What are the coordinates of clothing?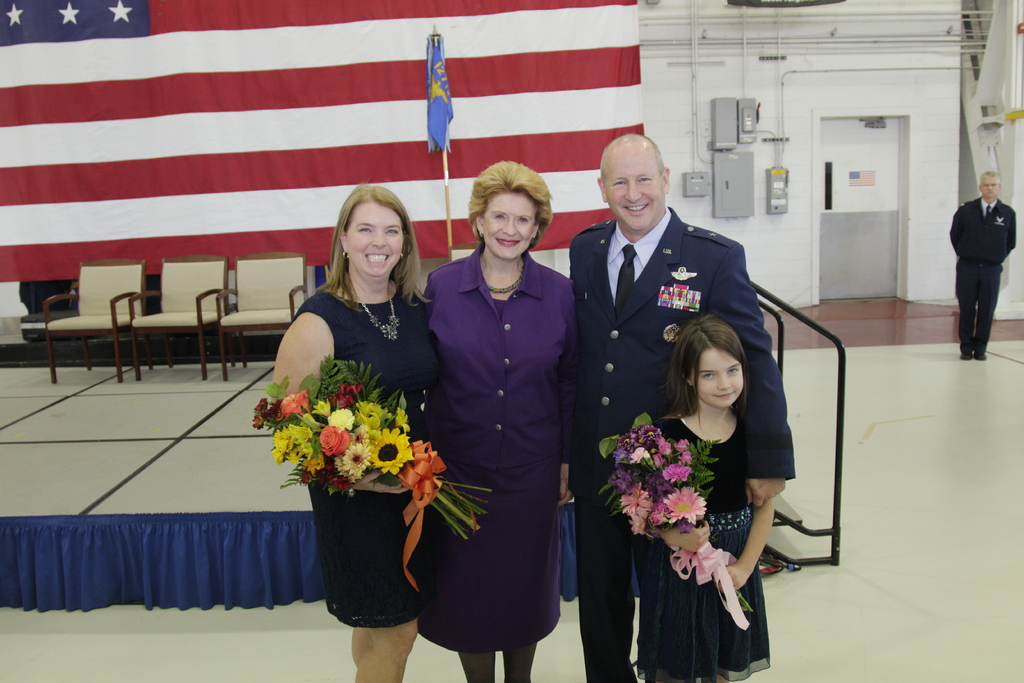
[419,239,604,645].
